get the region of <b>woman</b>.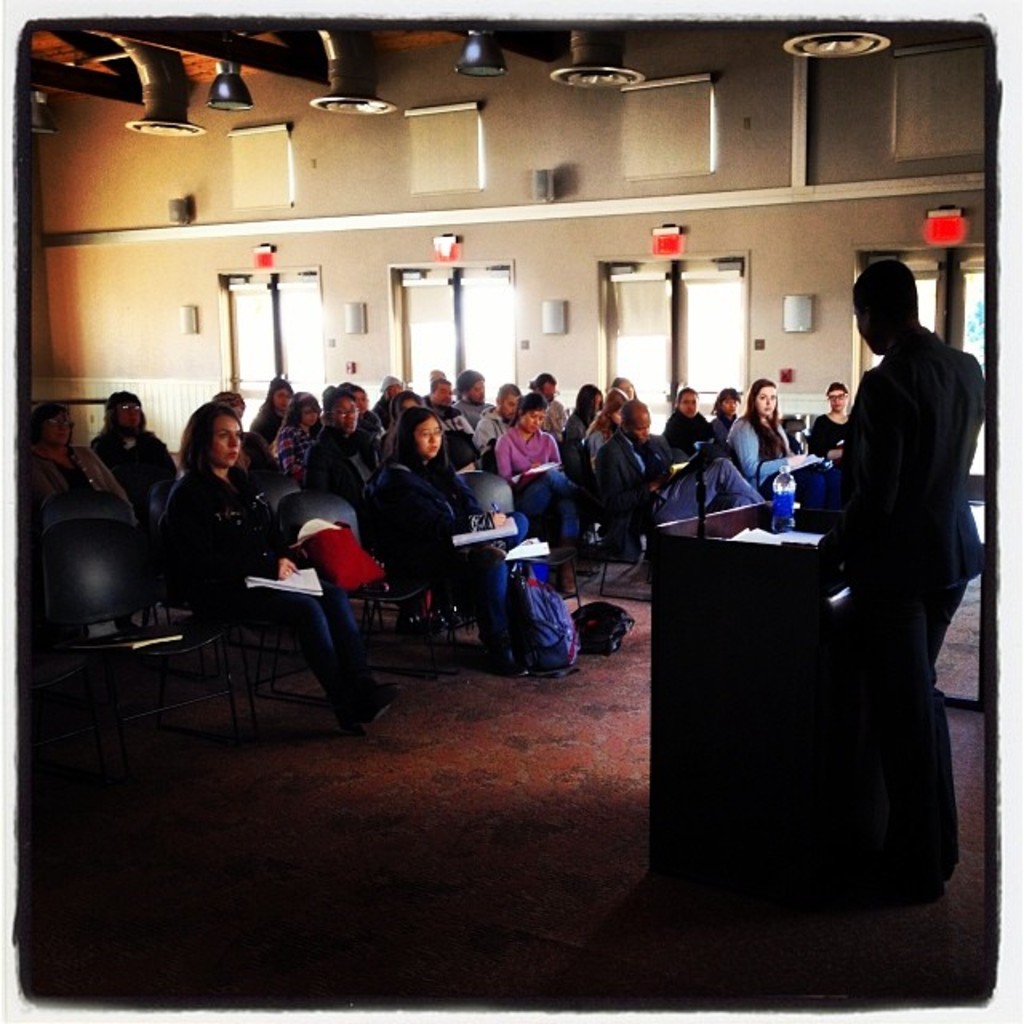
crop(310, 386, 392, 507).
